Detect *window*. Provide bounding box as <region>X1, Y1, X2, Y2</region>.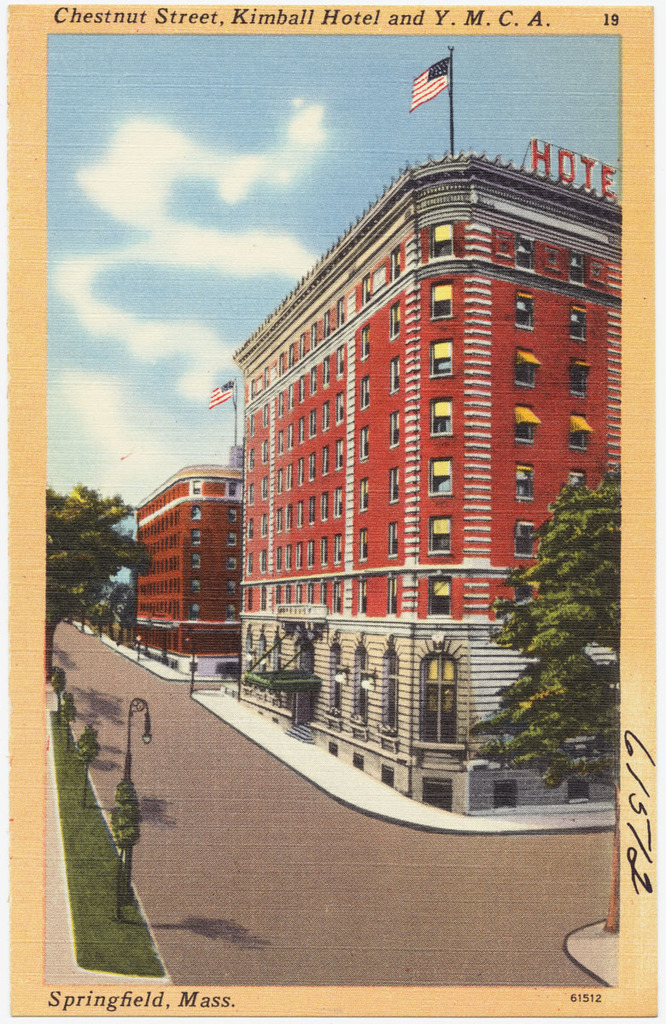
<region>286, 506, 297, 524</region>.
